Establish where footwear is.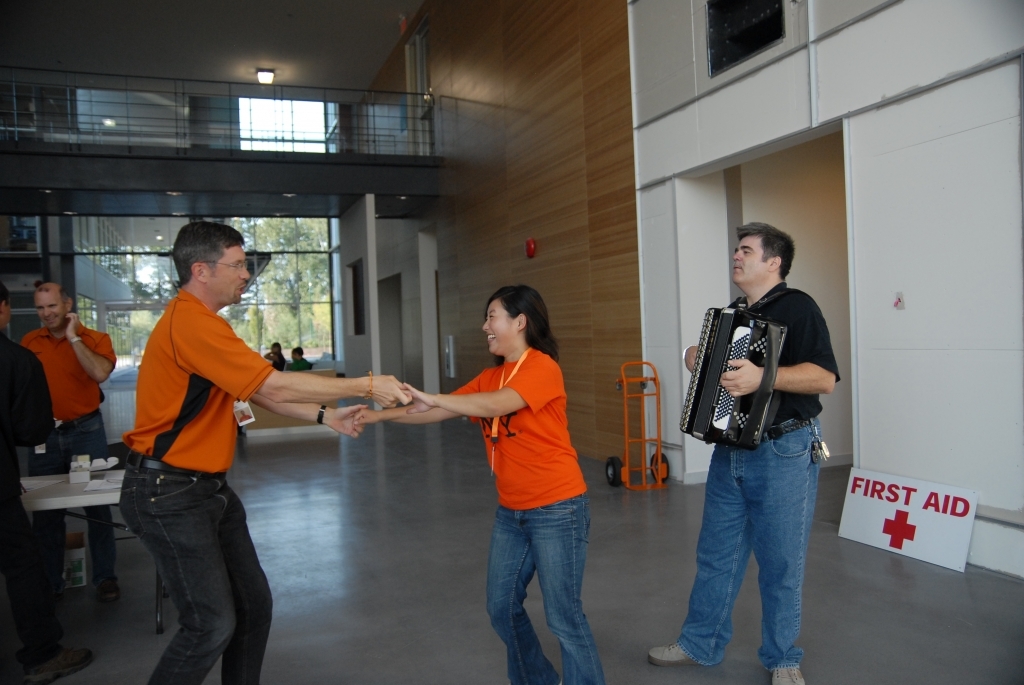
Established at l=97, t=578, r=116, b=599.
